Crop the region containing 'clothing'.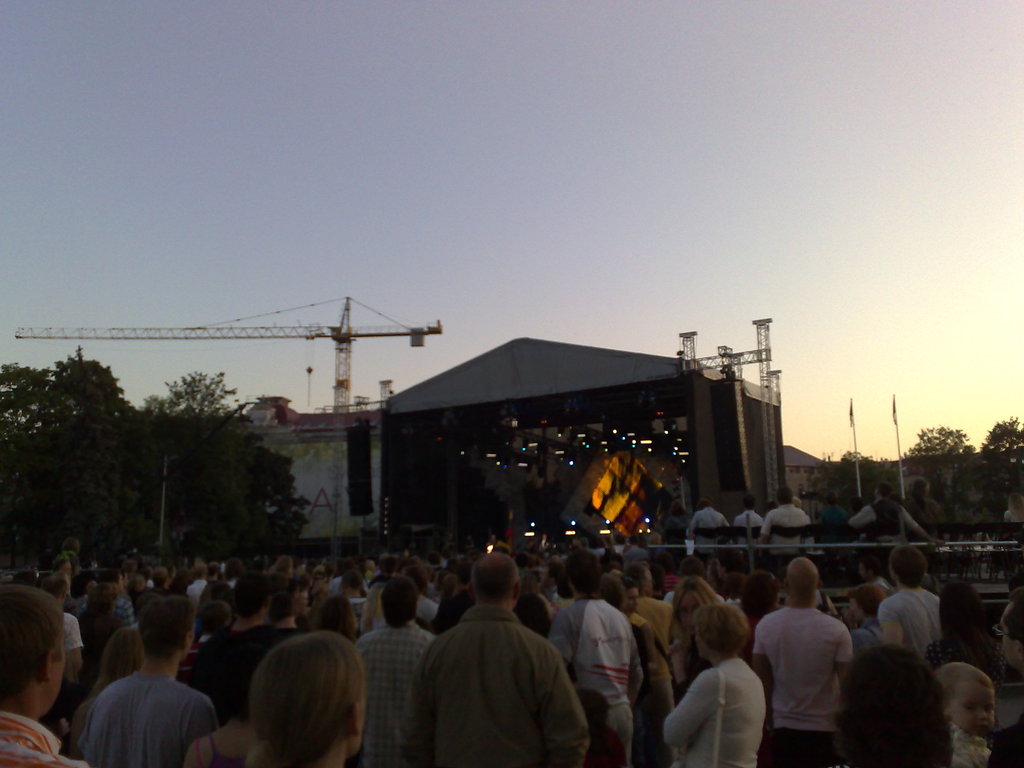
Crop region: [left=876, top=589, right=943, bottom=660].
